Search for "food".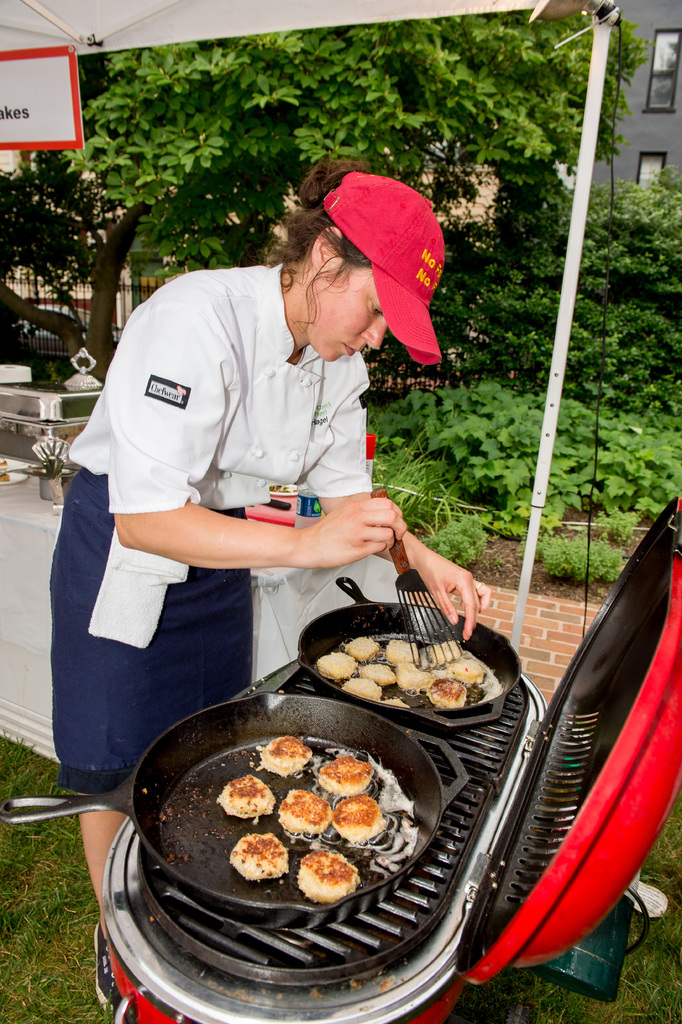
Found at (215, 734, 388, 908).
